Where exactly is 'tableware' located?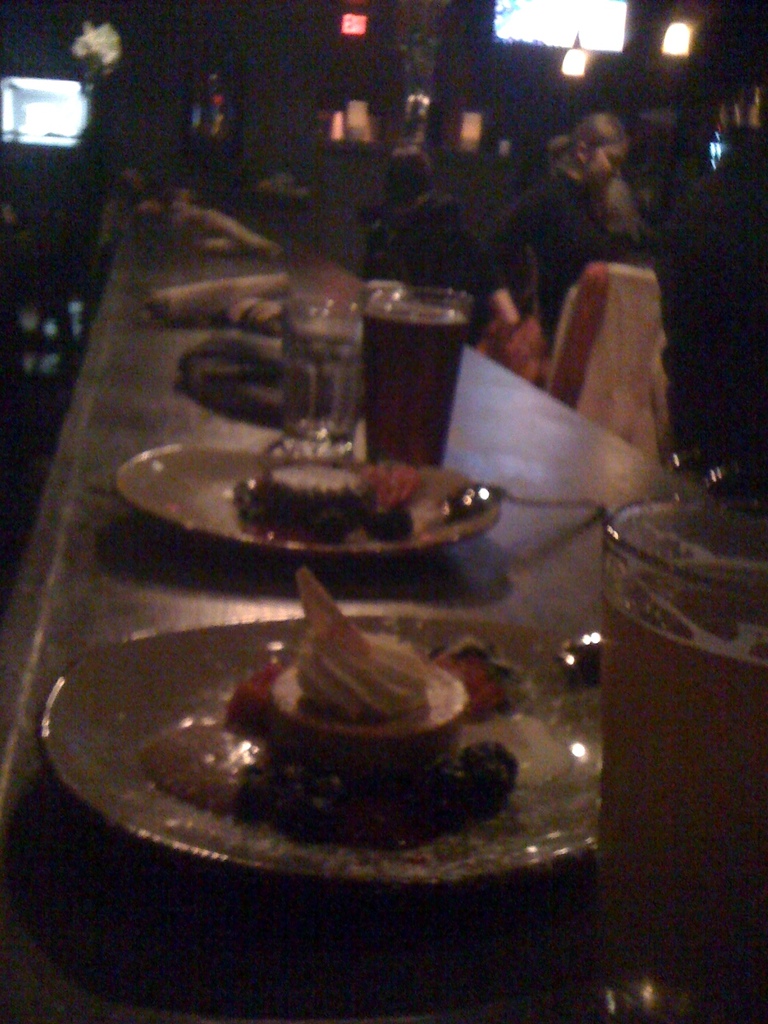
Its bounding box is 586,498,767,1023.
